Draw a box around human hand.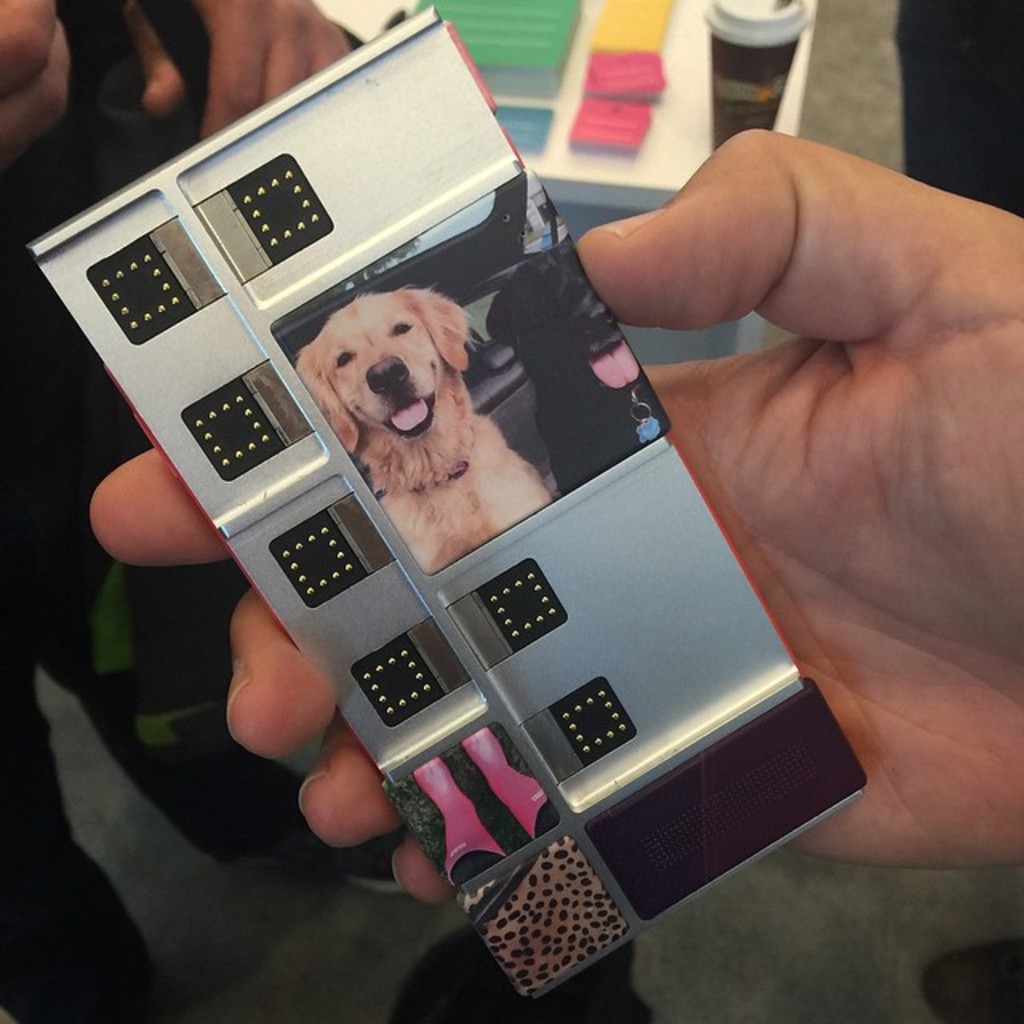
(122, 0, 357, 142).
